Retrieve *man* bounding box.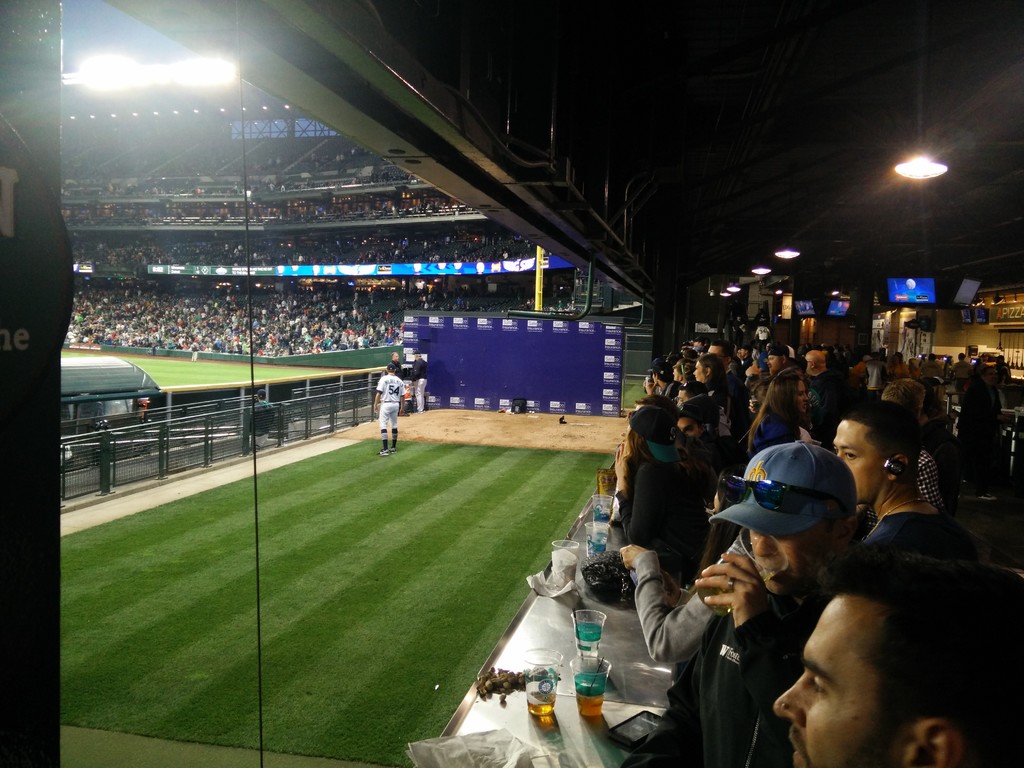
Bounding box: x1=801, y1=351, x2=844, y2=410.
